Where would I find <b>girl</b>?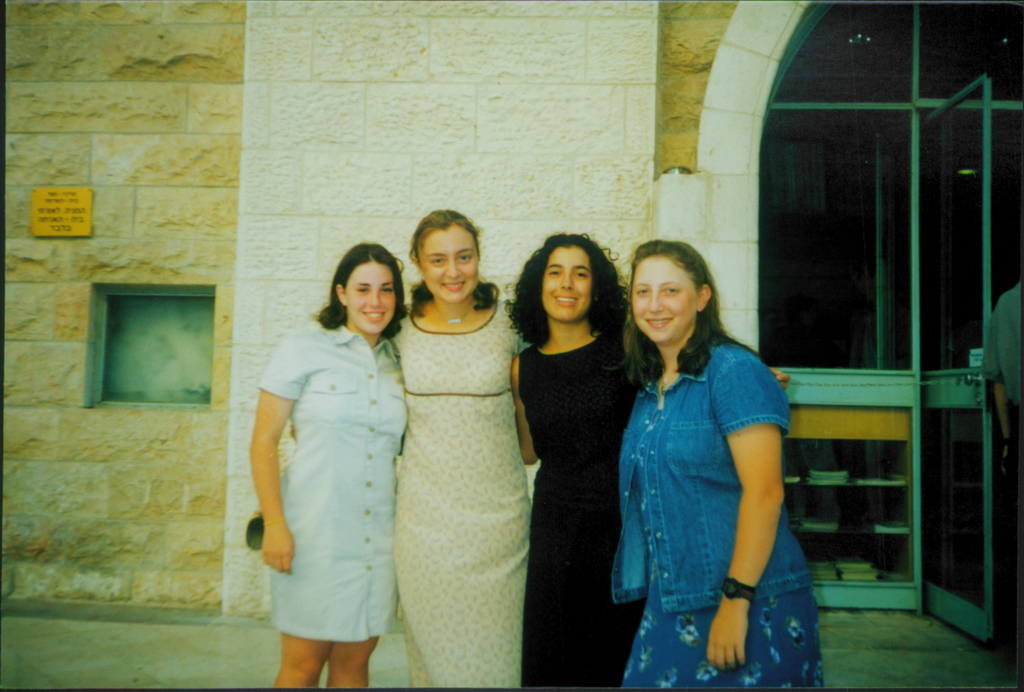
At pyautogui.locateOnScreen(253, 241, 408, 691).
